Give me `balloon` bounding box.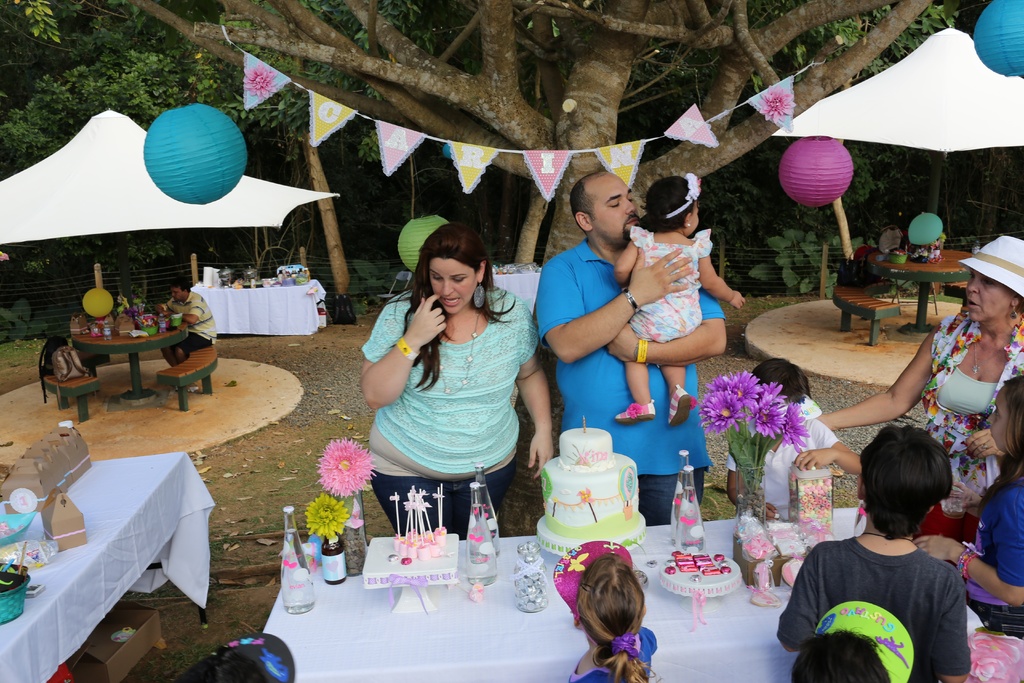
pyautogui.locateOnScreen(908, 213, 943, 244).
